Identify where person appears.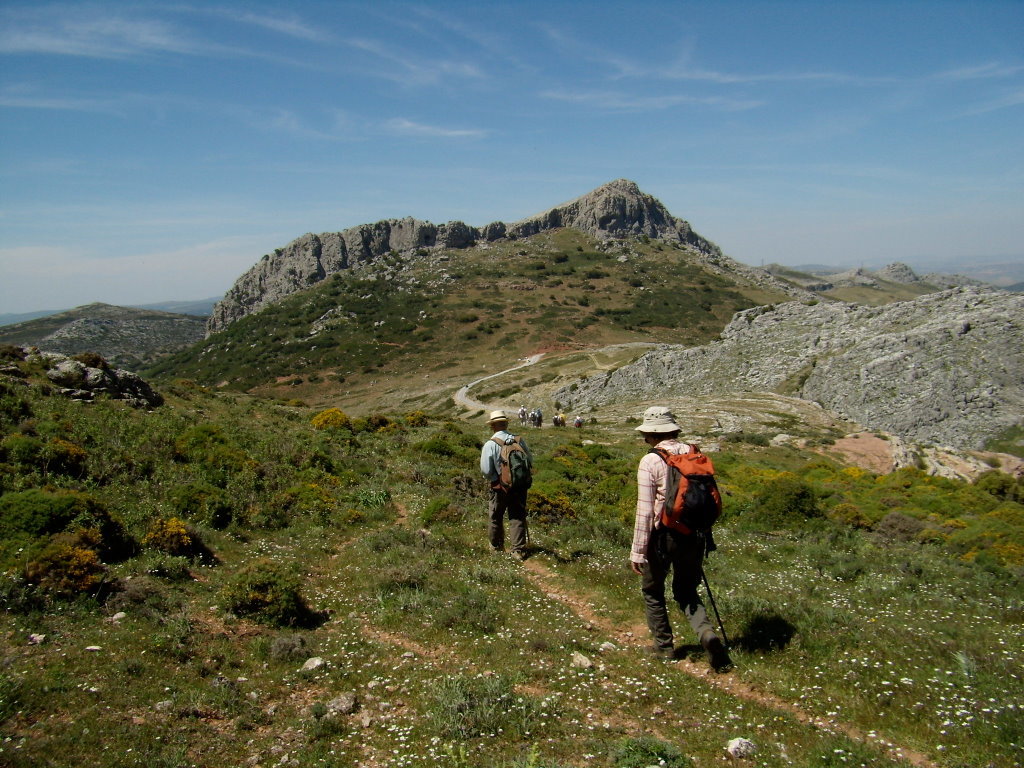
Appears at {"x1": 574, "y1": 411, "x2": 582, "y2": 430}.
